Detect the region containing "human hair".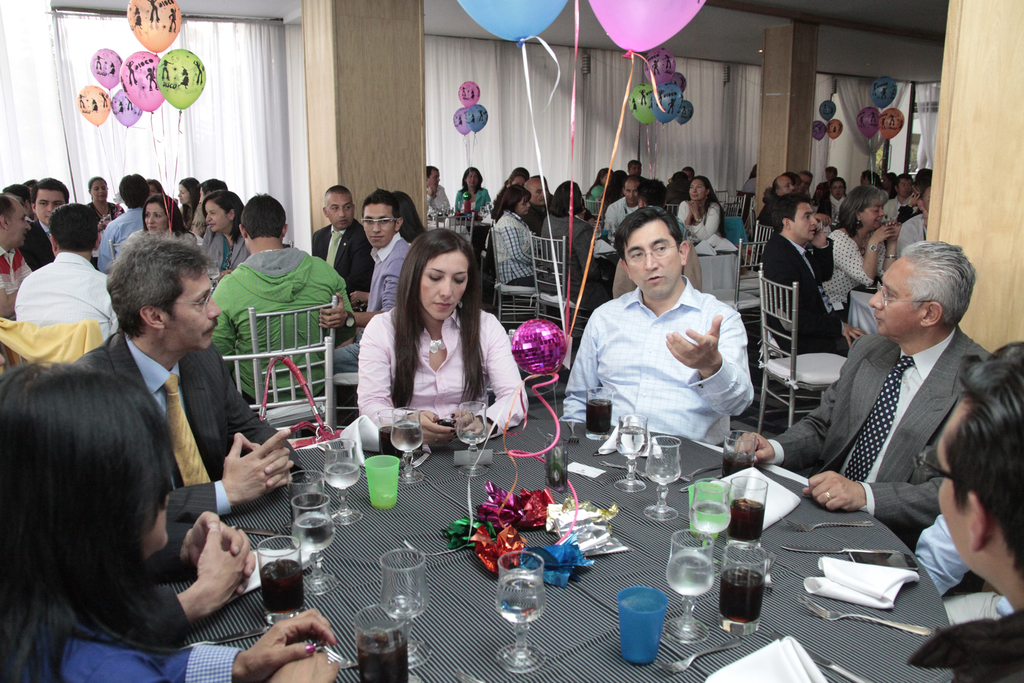
l=232, t=188, r=292, b=239.
